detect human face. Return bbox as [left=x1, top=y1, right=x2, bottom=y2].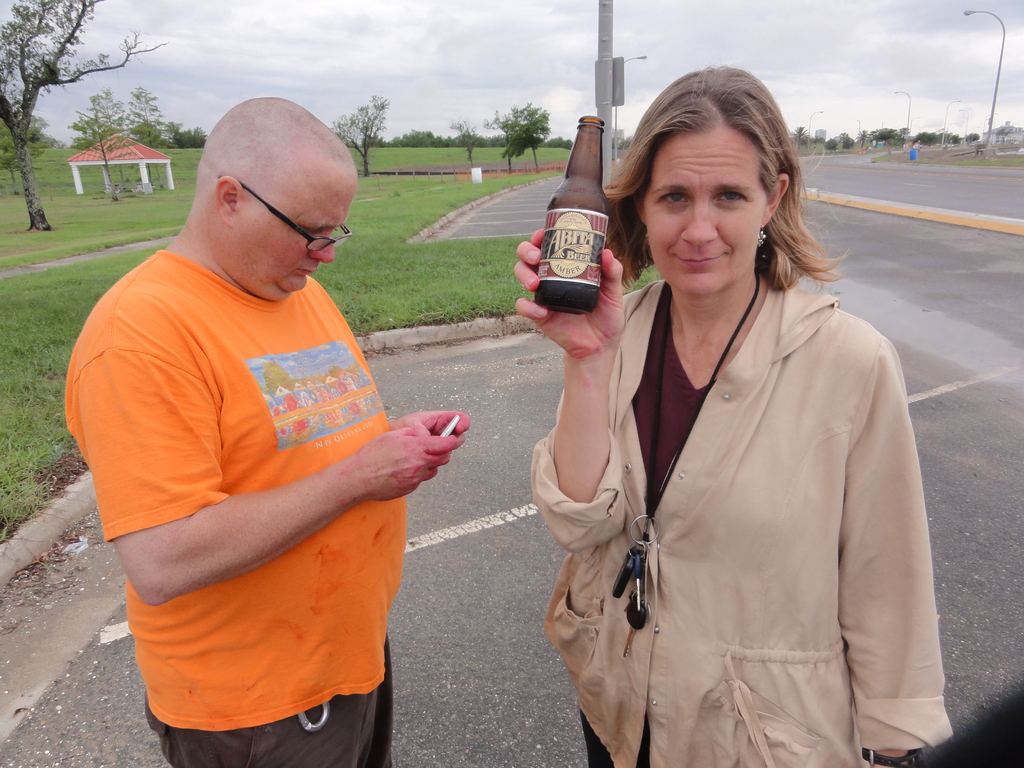
[left=236, top=170, right=361, bottom=304].
